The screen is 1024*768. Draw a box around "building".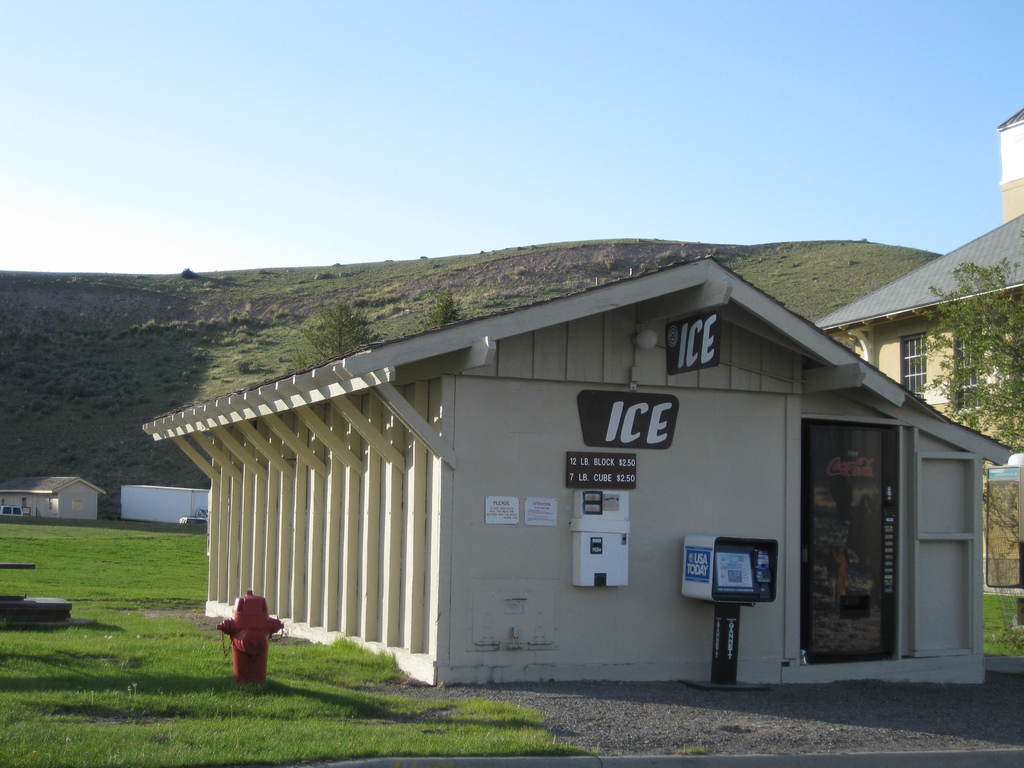
x1=812, y1=102, x2=1023, y2=600.
